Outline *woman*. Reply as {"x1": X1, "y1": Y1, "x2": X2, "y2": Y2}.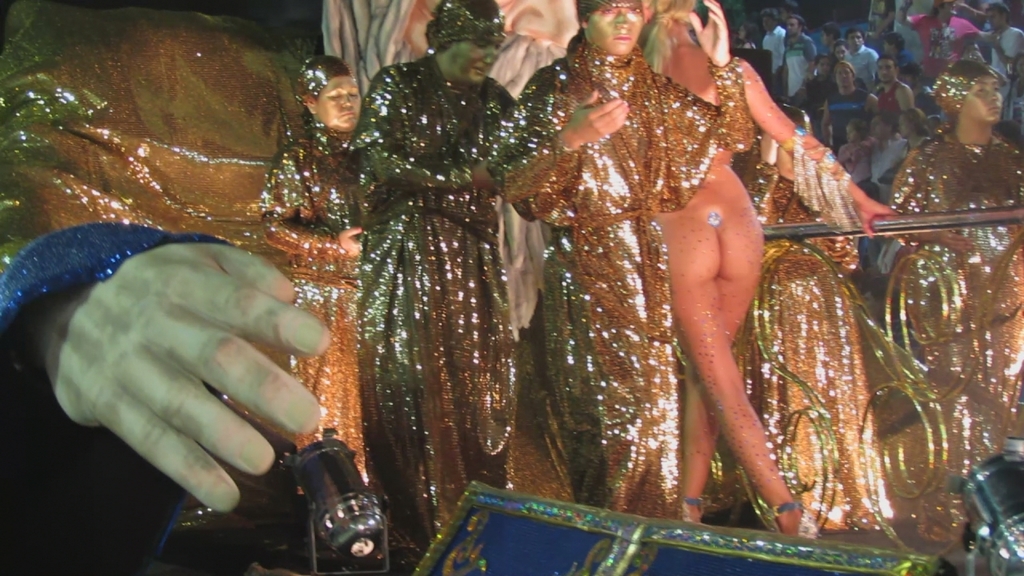
{"x1": 638, "y1": 0, "x2": 901, "y2": 538}.
